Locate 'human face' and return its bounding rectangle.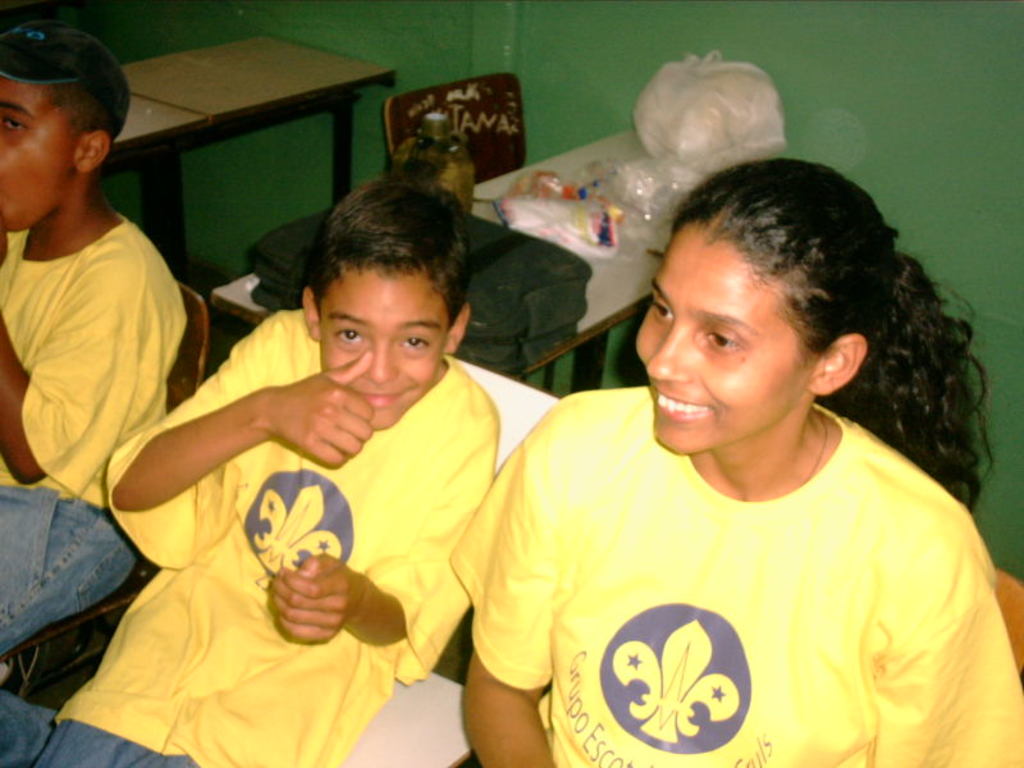
(x1=320, y1=262, x2=449, y2=431).
